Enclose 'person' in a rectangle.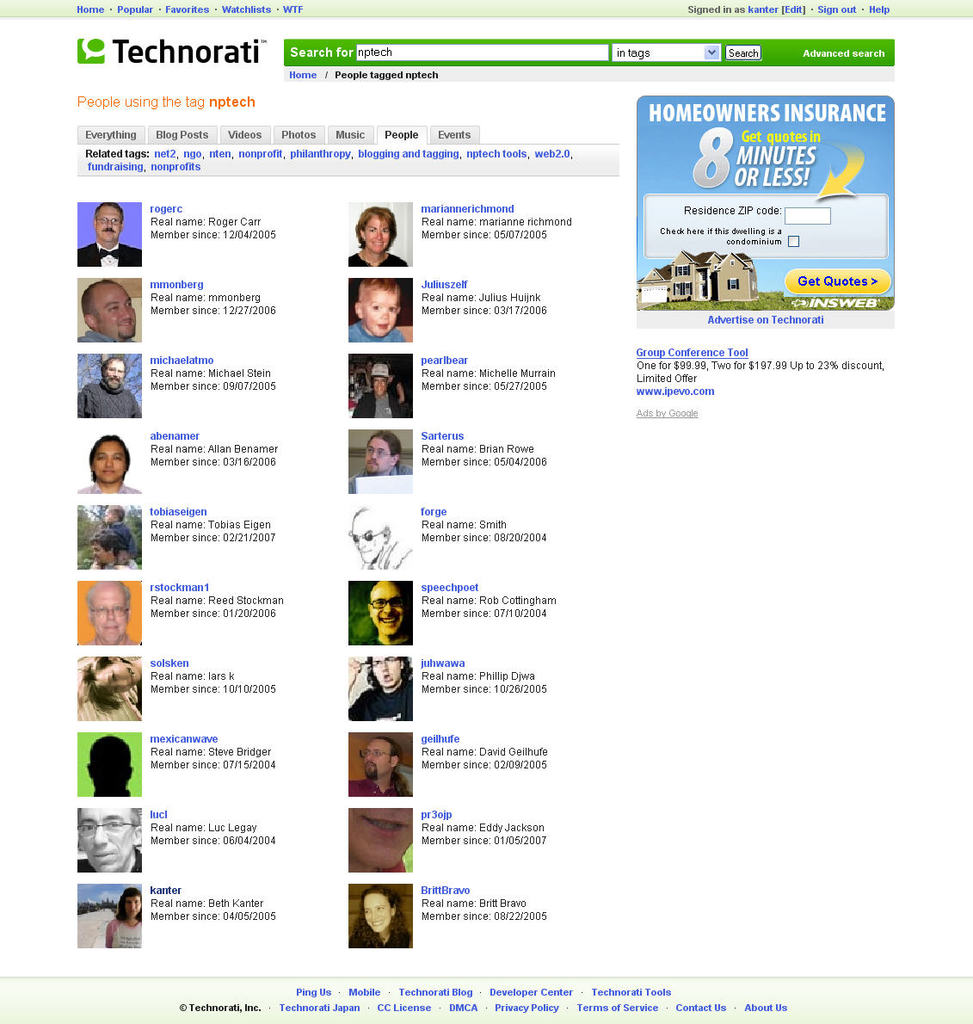
region(80, 204, 135, 269).
